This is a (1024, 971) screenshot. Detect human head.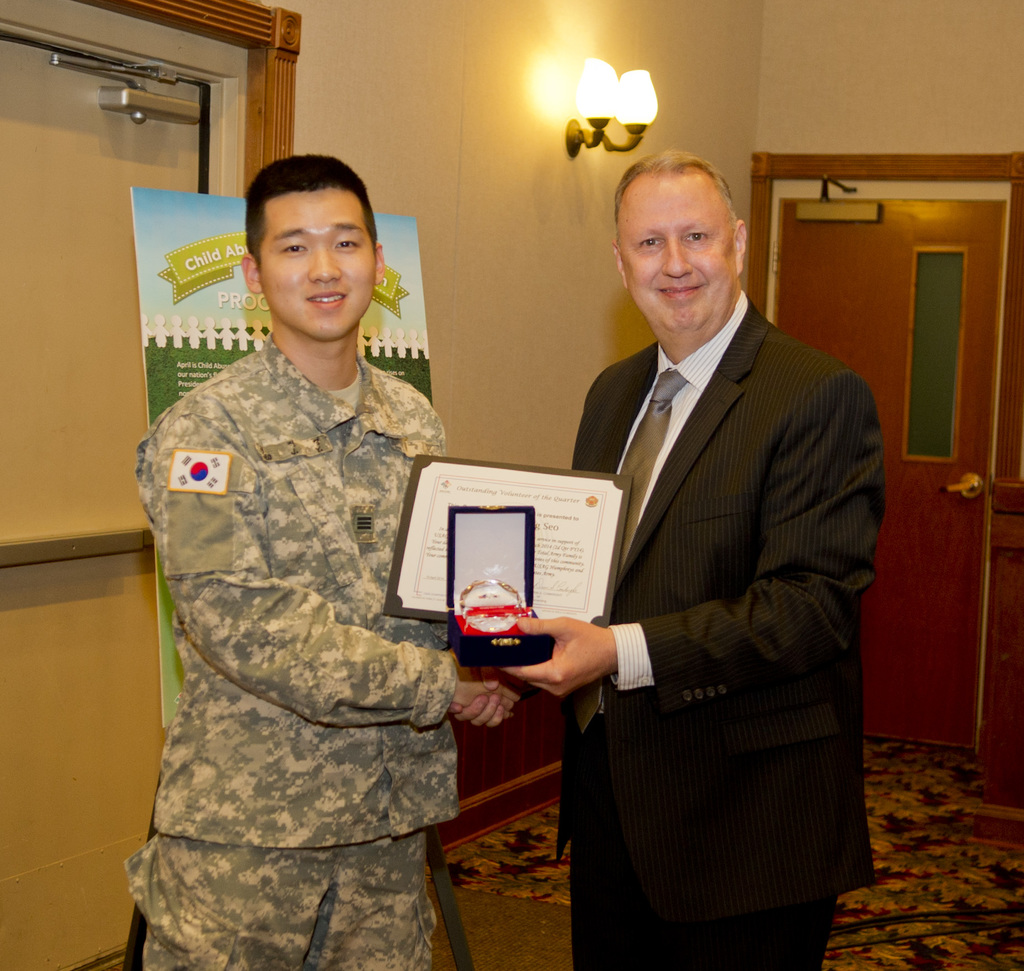
<region>605, 150, 768, 321</region>.
